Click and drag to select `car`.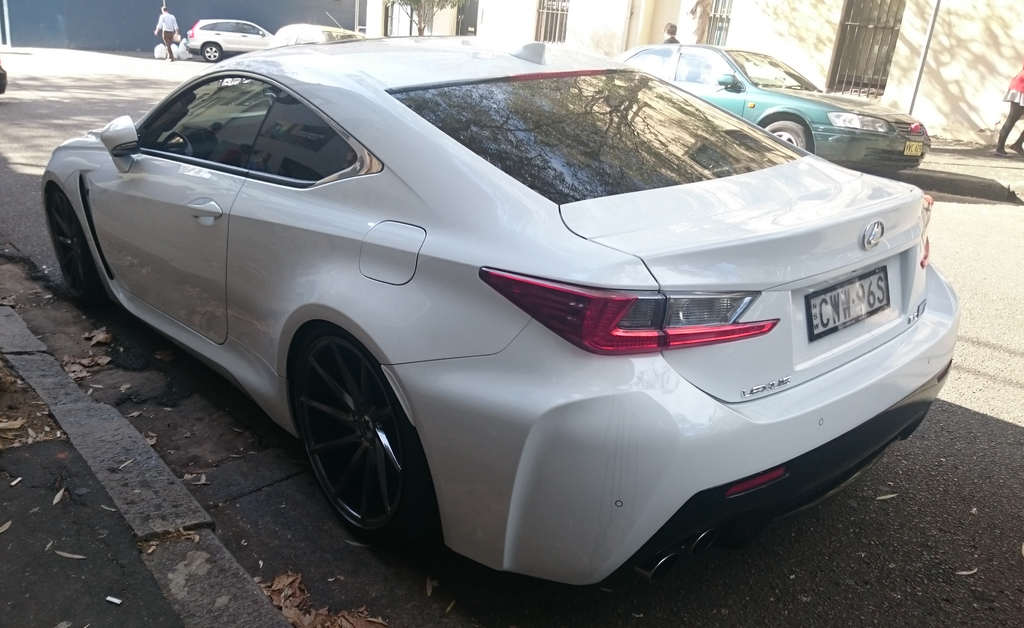
Selection: (left=274, top=13, right=370, bottom=45).
